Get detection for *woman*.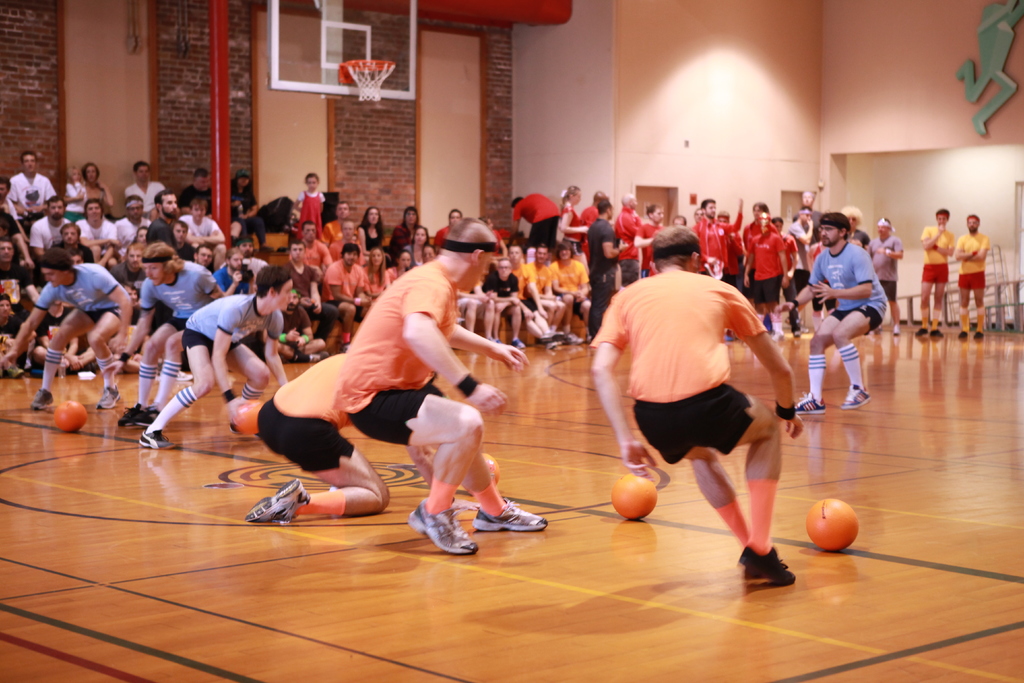
Detection: l=559, t=184, r=590, b=252.
